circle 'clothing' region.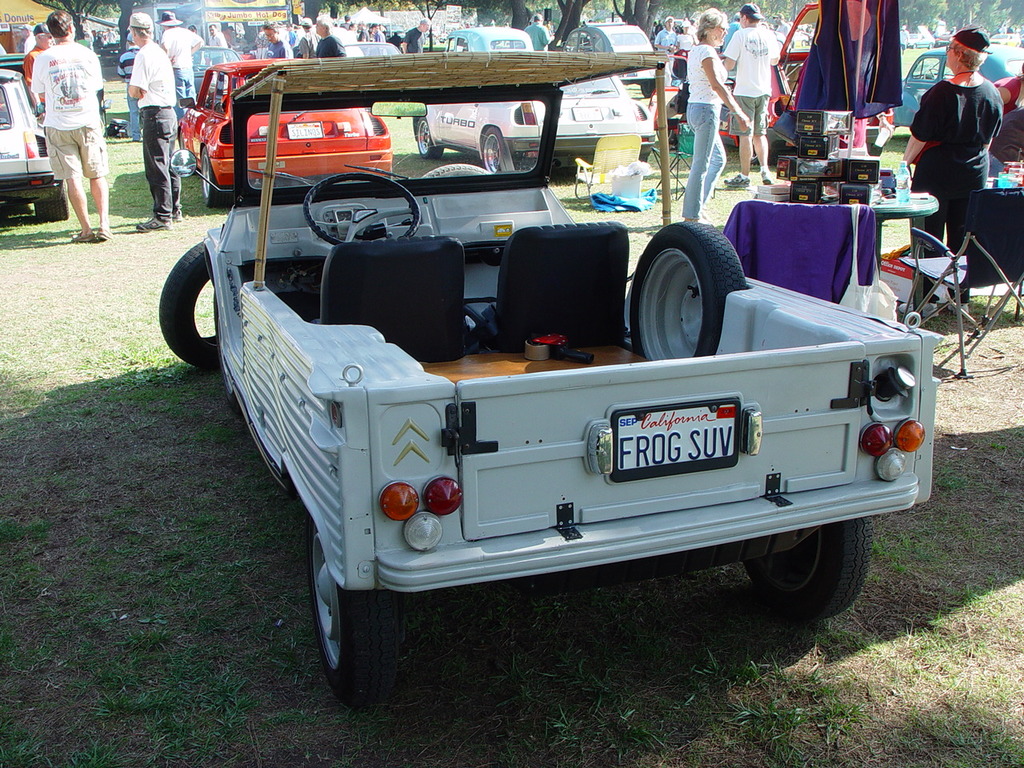
Region: 34/42/100/118.
